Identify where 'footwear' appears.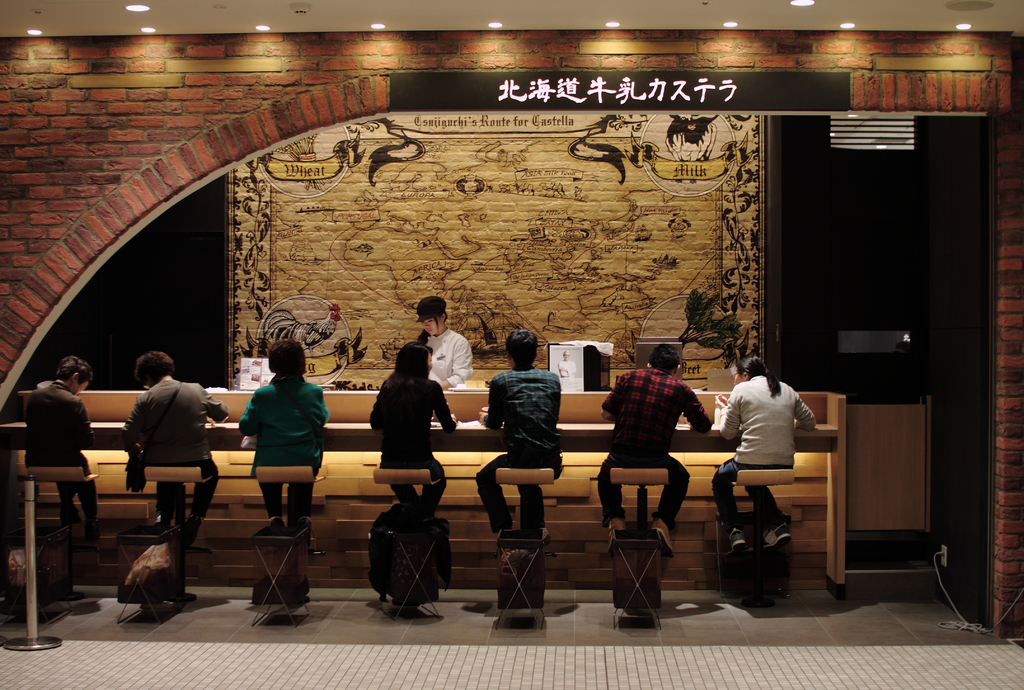
Appears at l=81, t=516, r=101, b=543.
